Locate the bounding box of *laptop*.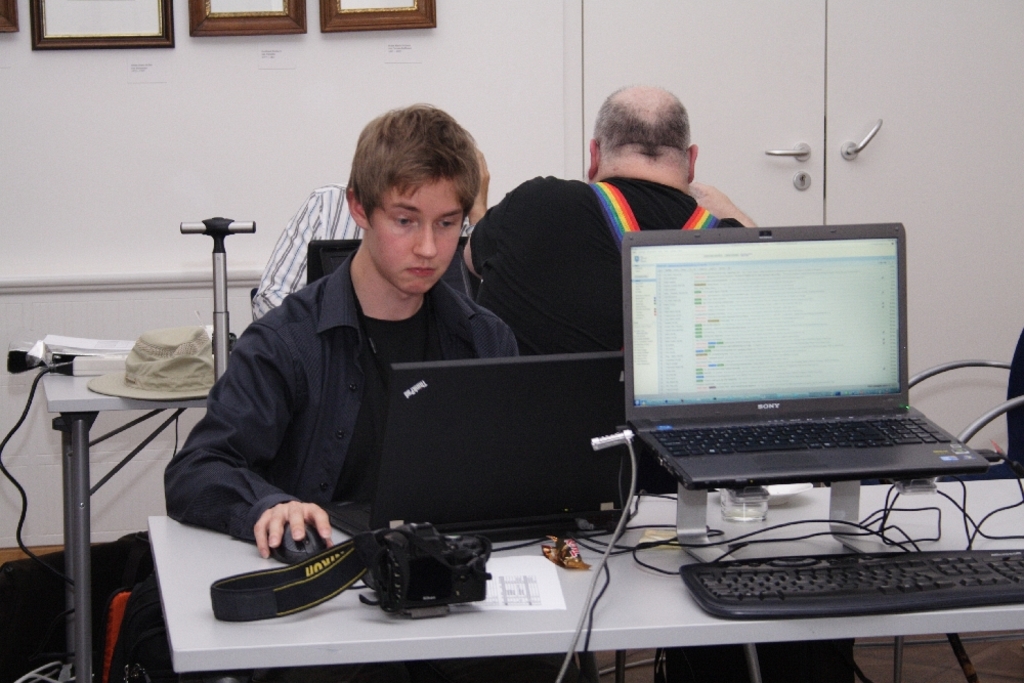
Bounding box: BBox(332, 345, 633, 549).
